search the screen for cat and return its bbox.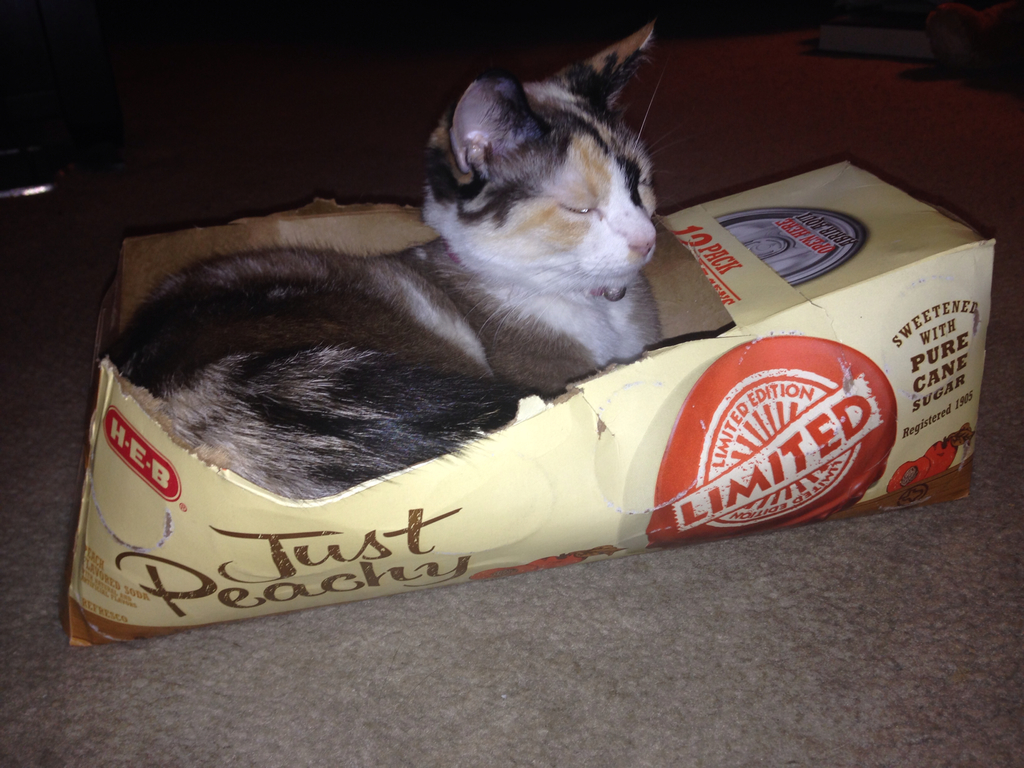
Found: detection(104, 23, 666, 509).
